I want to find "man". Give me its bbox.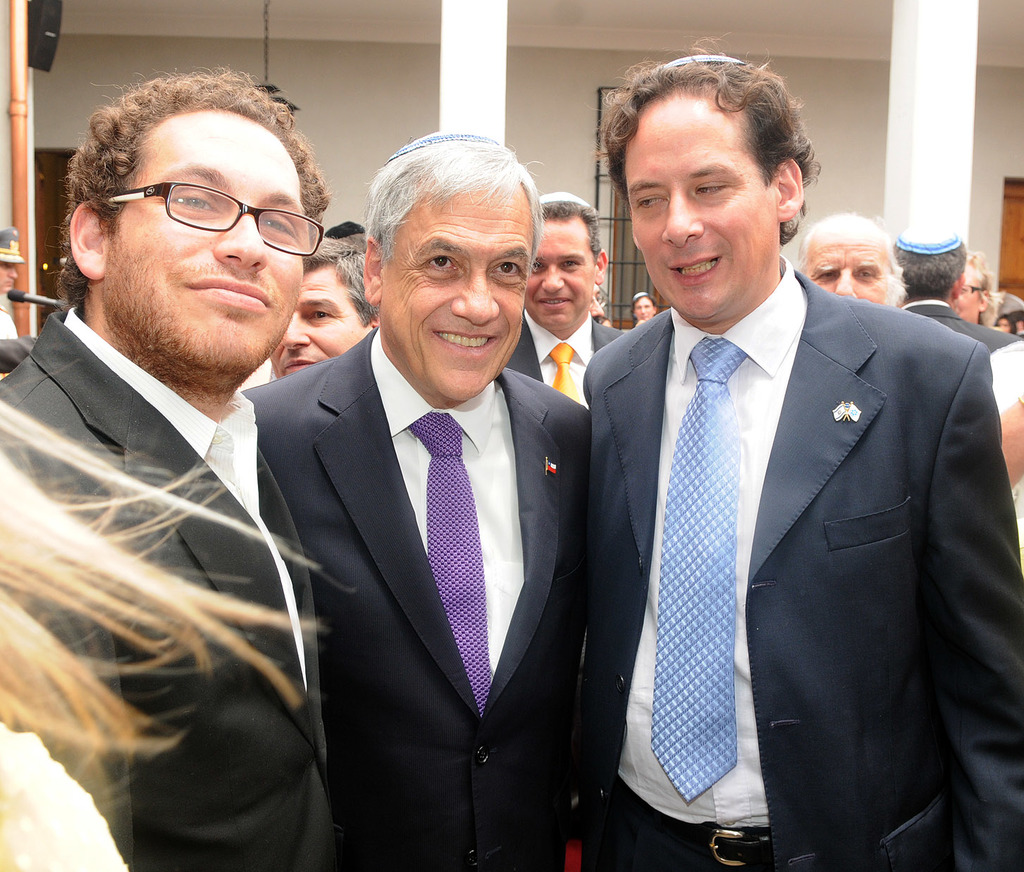
bbox=(896, 227, 1023, 351).
